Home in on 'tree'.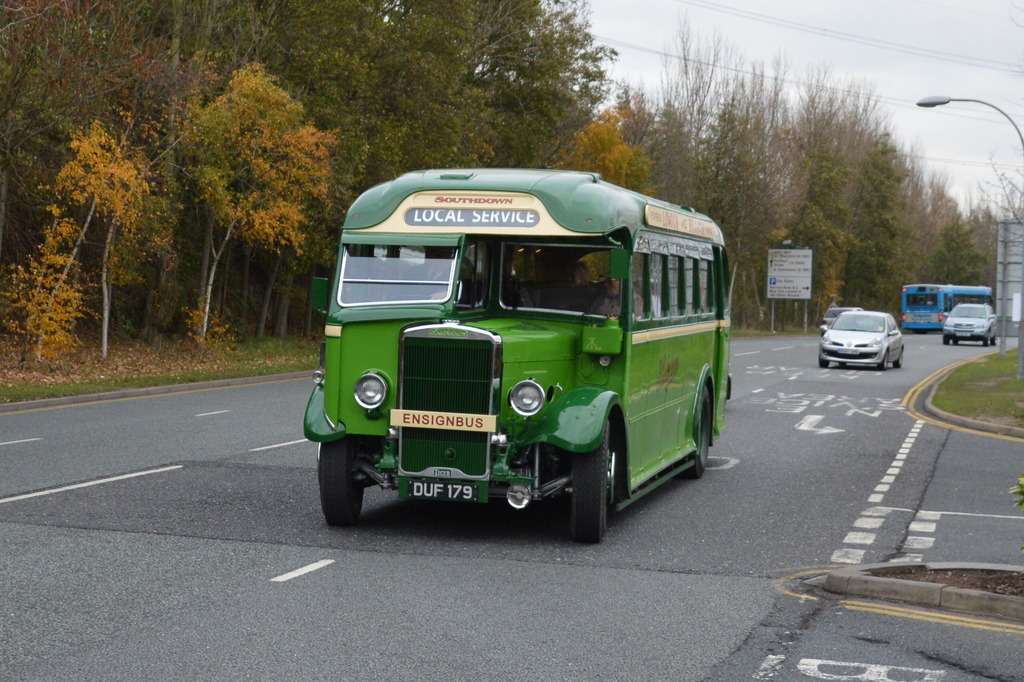
Homed in at bbox(844, 140, 891, 302).
